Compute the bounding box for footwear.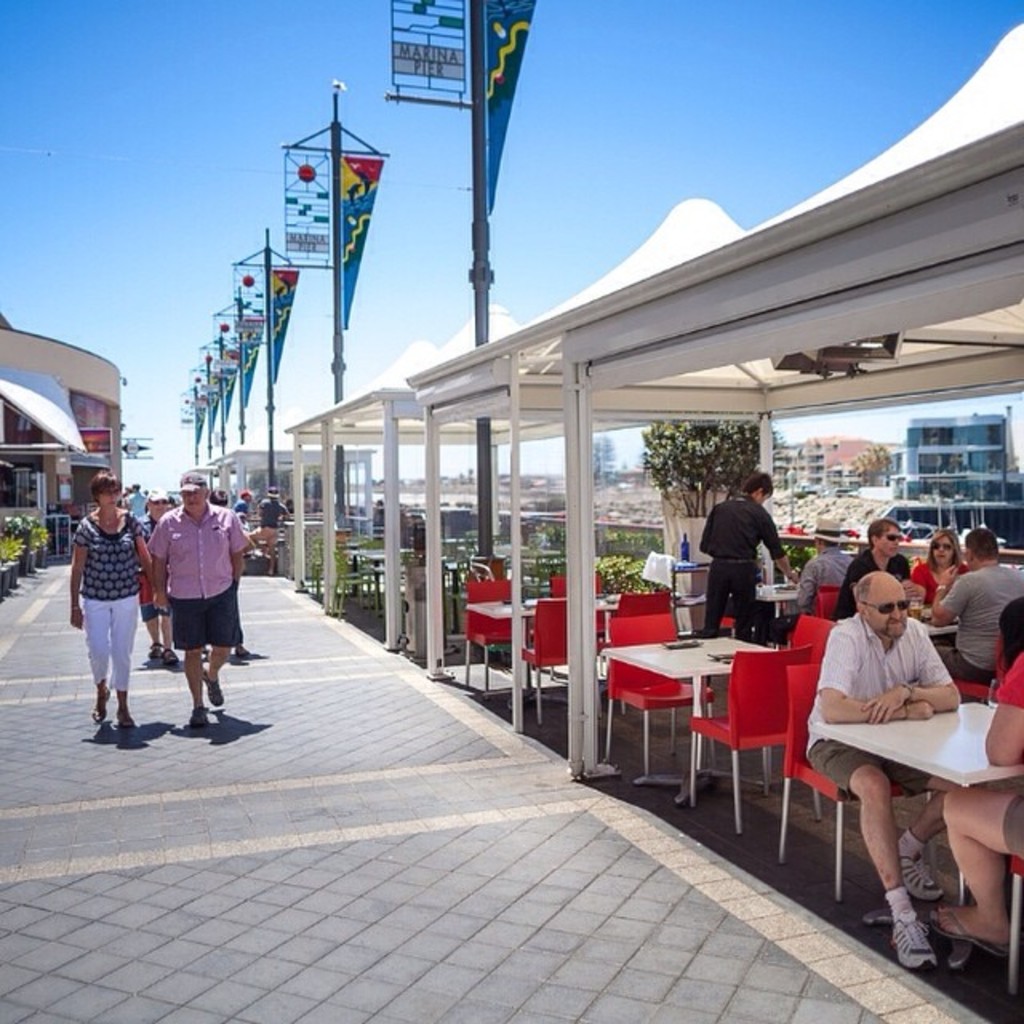
left=918, top=898, right=1010, bottom=960.
